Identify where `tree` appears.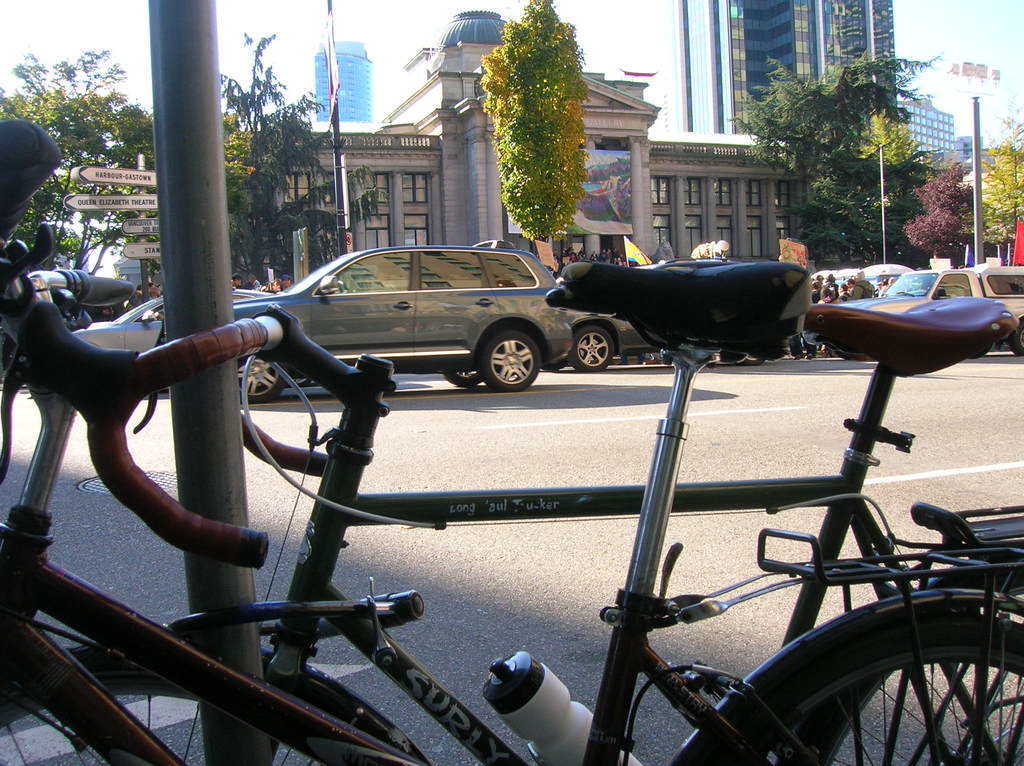
Appears at bbox=[717, 48, 927, 278].
